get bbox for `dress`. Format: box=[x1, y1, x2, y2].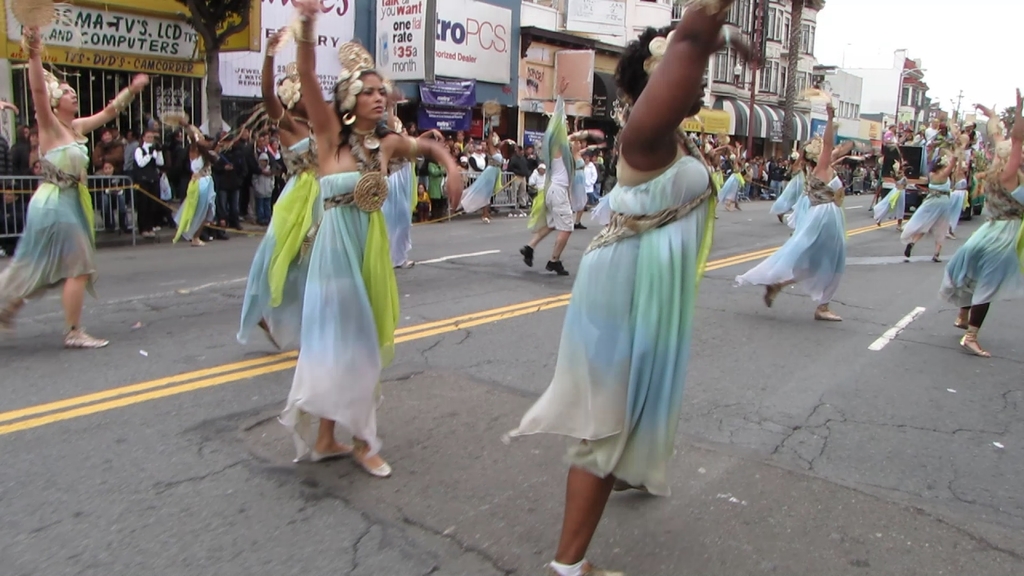
box=[229, 132, 322, 348].
